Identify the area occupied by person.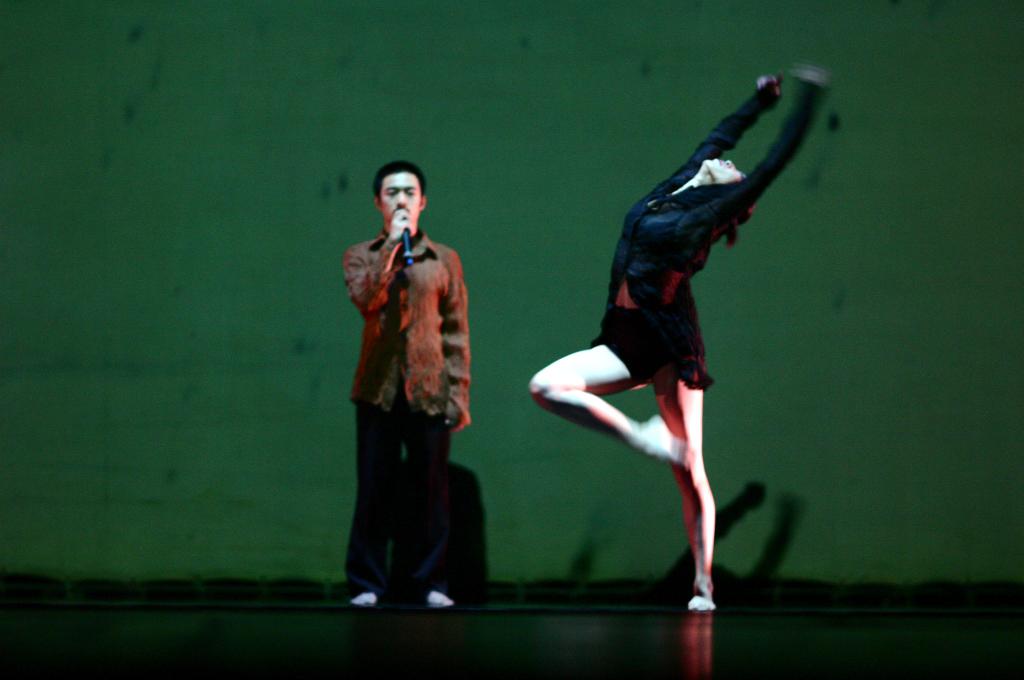
Area: (left=528, top=63, right=829, bottom=613).
